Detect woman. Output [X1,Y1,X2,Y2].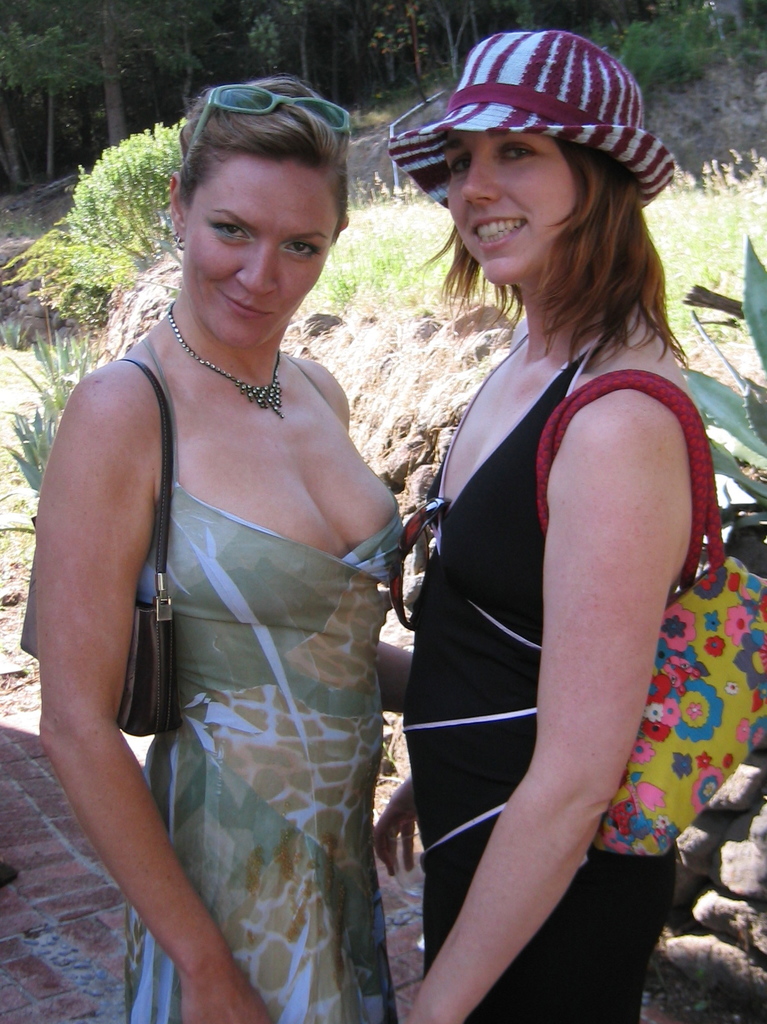
[373,130,686,1023].
